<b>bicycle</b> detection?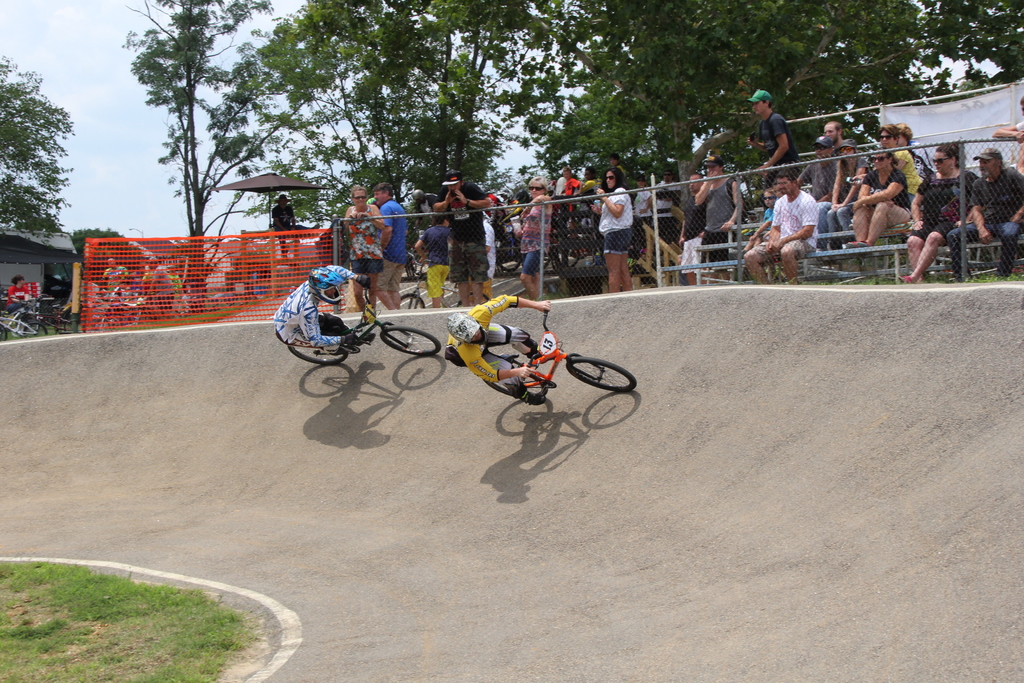
detection(391, 303, 624, 414)
